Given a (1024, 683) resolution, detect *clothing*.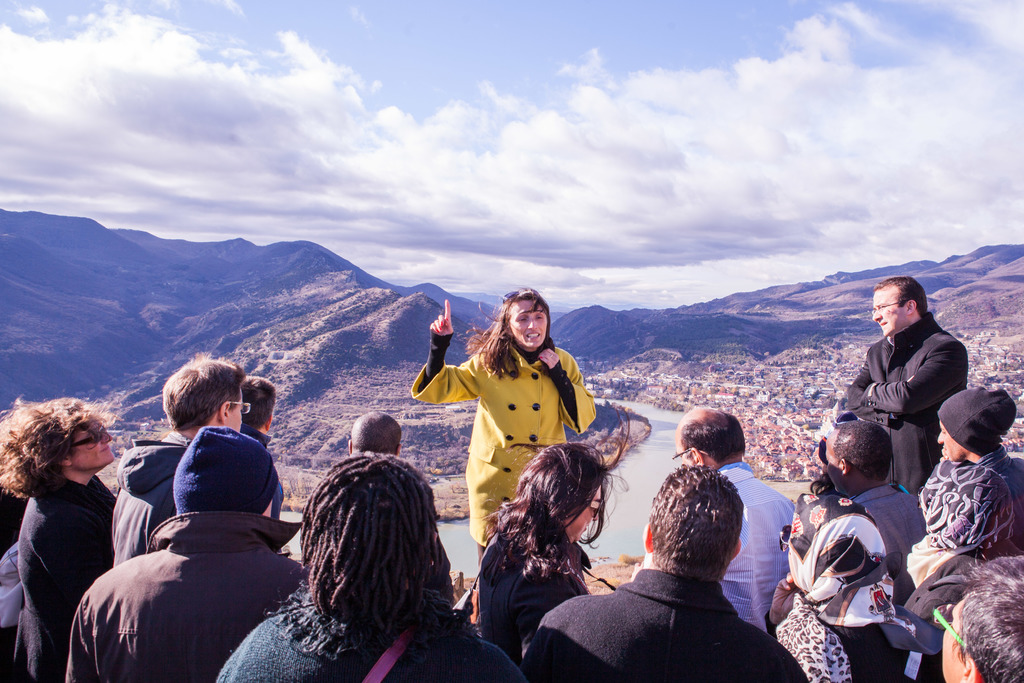
[716, 452, 799, 636].
